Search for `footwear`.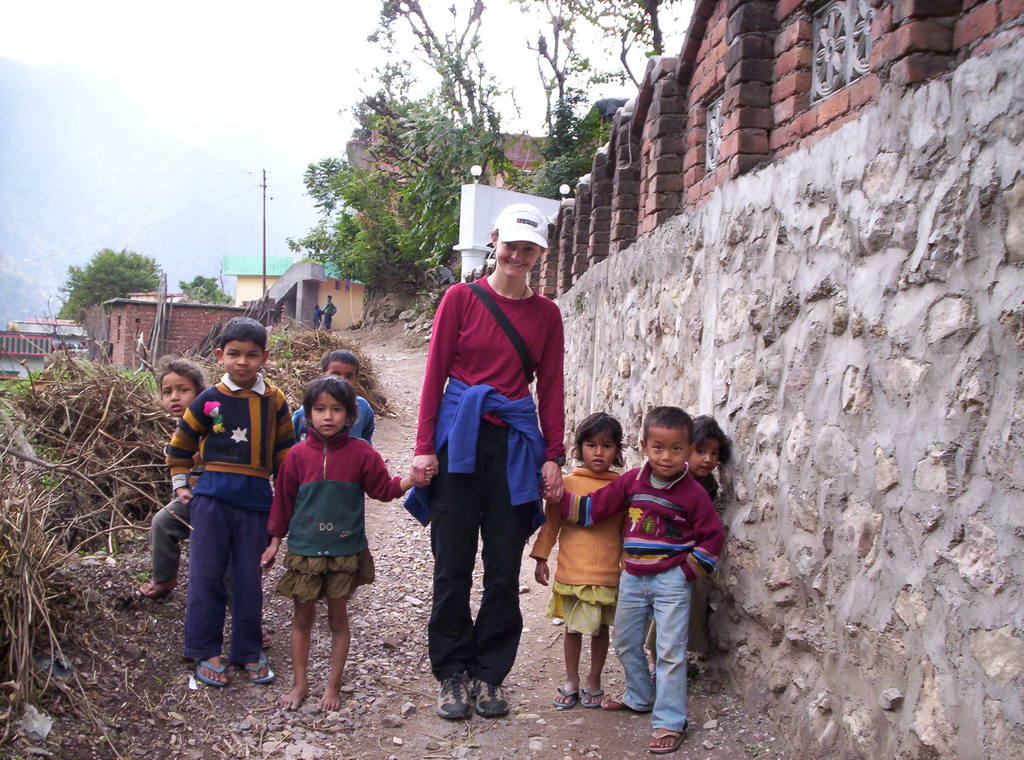
Found at {"left": 439, "top": 674, "right": 473, "bottom": 720}.
